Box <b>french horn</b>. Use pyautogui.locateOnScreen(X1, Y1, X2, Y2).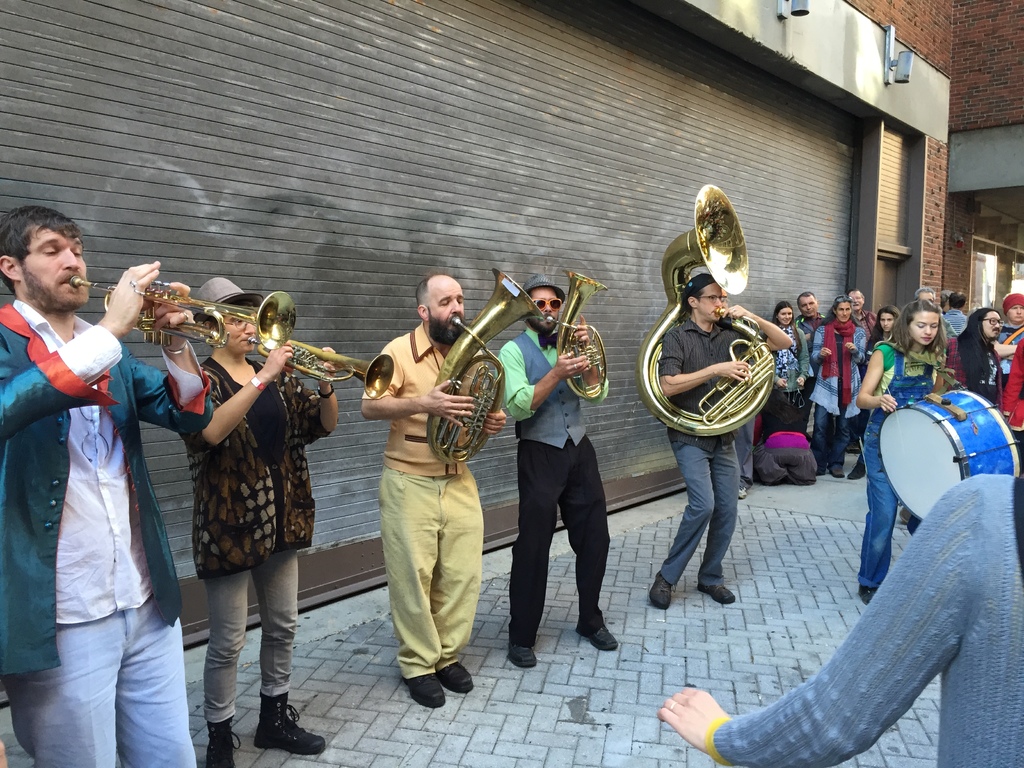
pyautogui.locateOnScreen(61, 271, 298, 351).
